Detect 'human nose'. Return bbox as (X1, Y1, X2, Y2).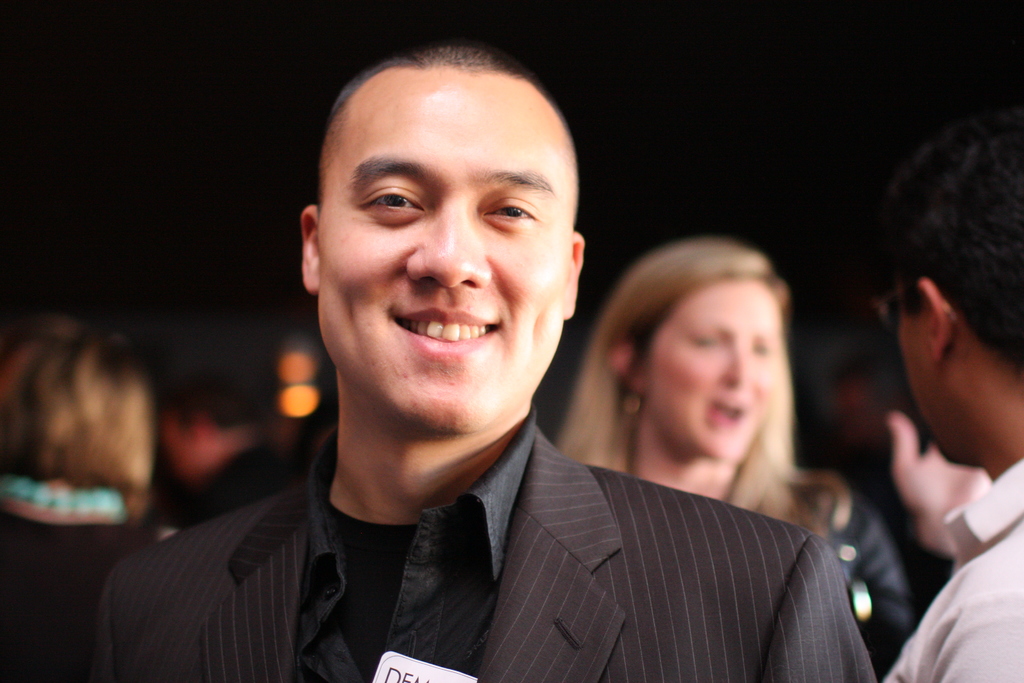
(721, 347, 748, 389).
